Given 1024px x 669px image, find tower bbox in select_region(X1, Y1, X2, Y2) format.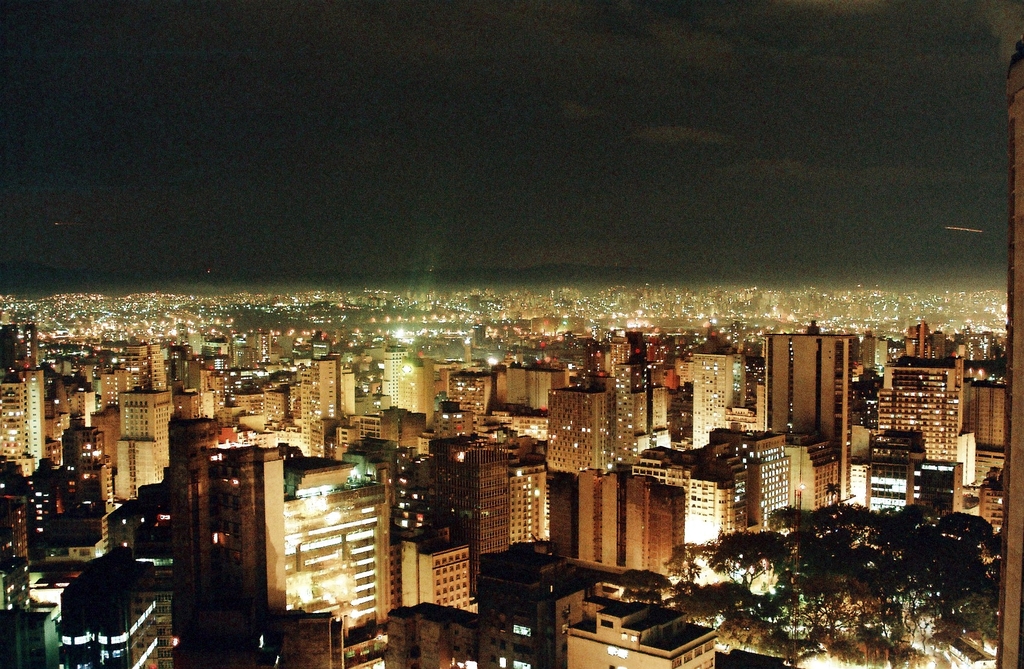
select_region(762, 318, 856, 499).
